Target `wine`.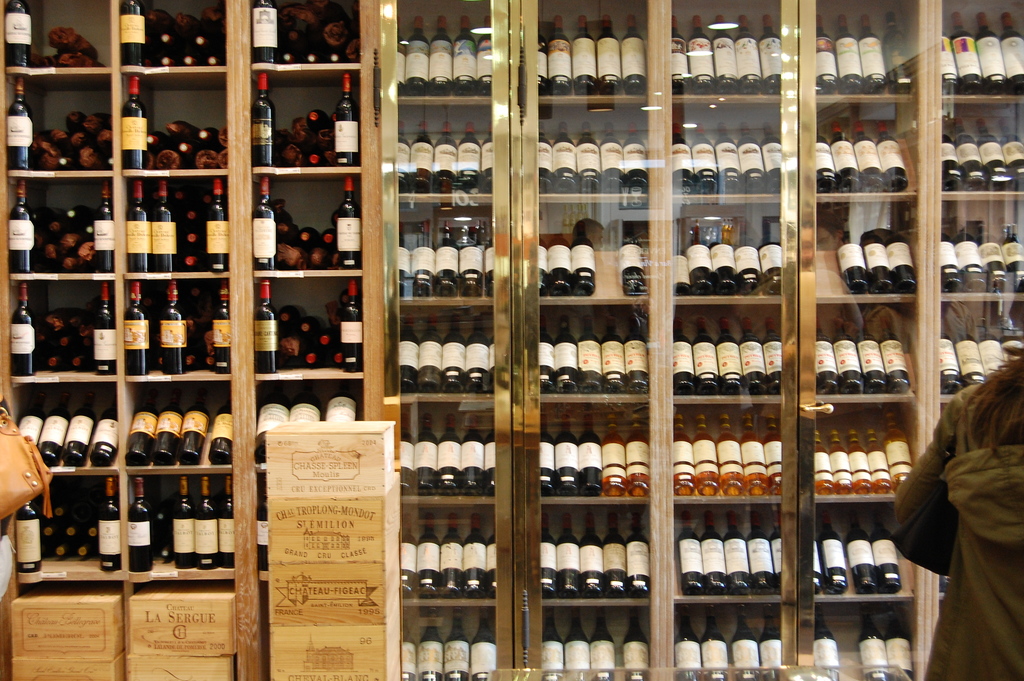
Target region: <region>551, 17, 572, 93</region>.
